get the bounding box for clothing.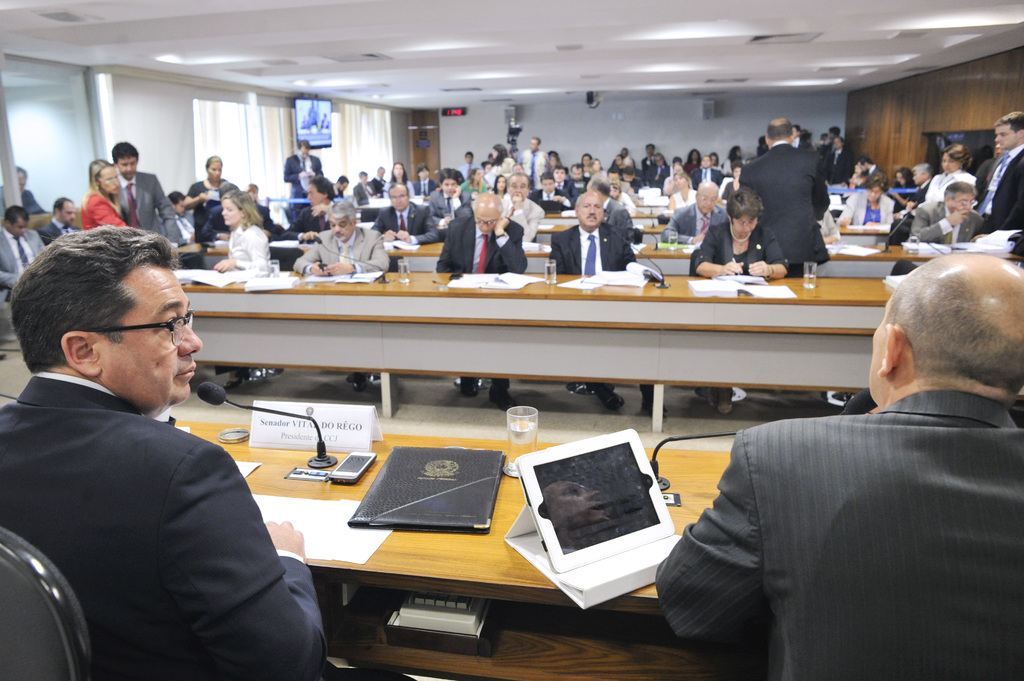
<box>738,141,833,273</box>.
